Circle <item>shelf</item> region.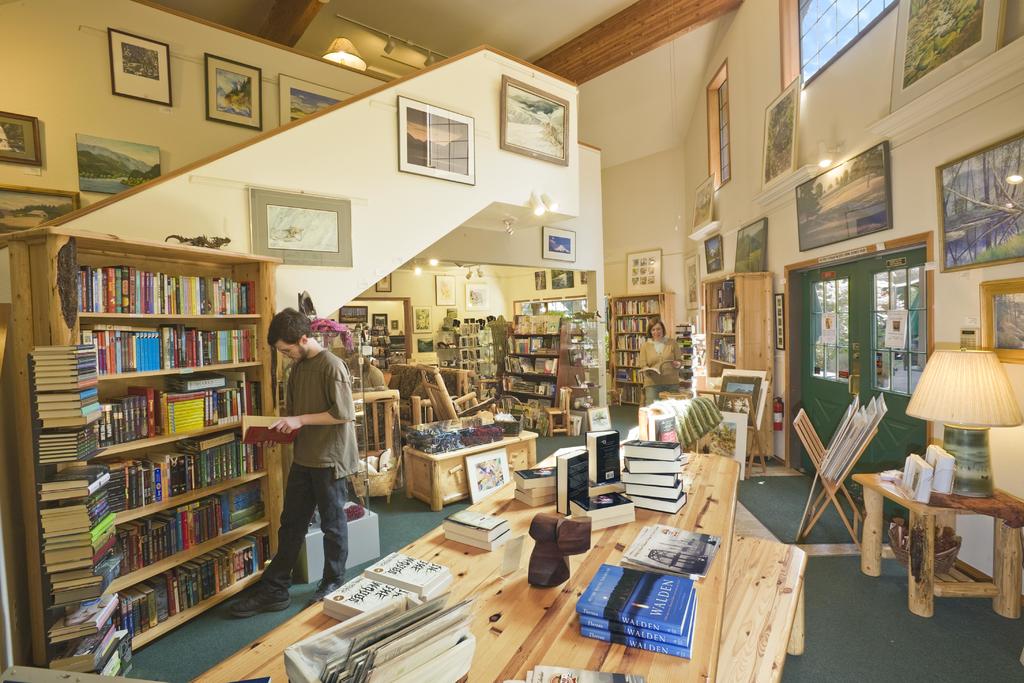
Region: bbox=(454, 311, 496, 389).
